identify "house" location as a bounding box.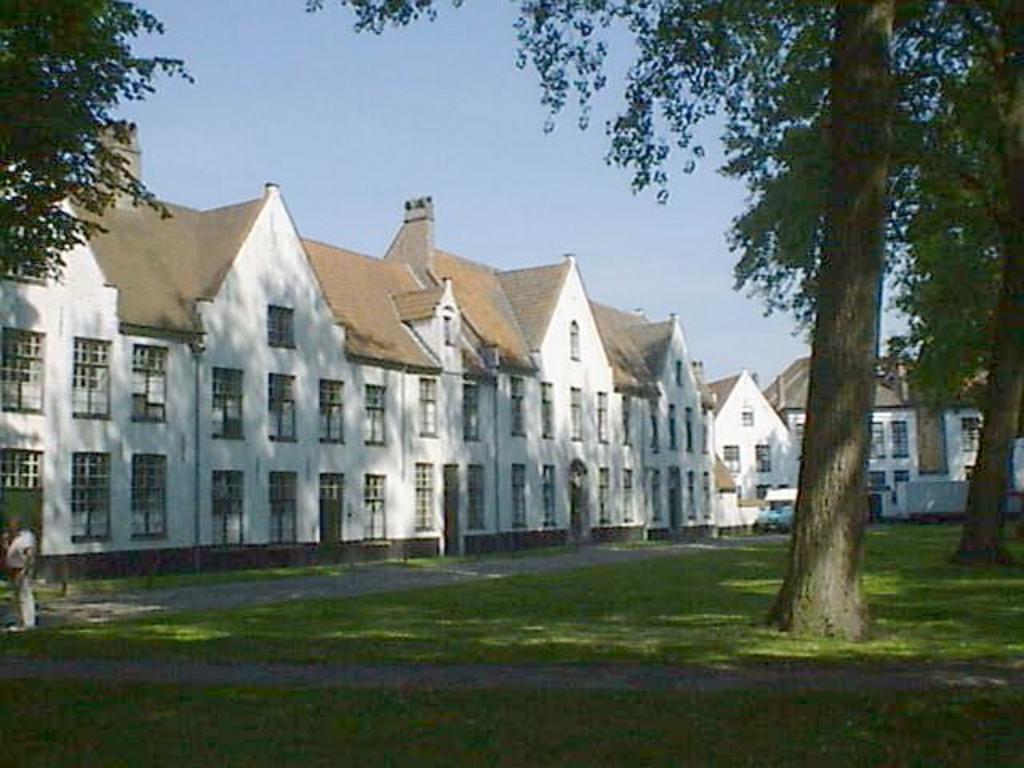
[878, 342, 1022, 480].
